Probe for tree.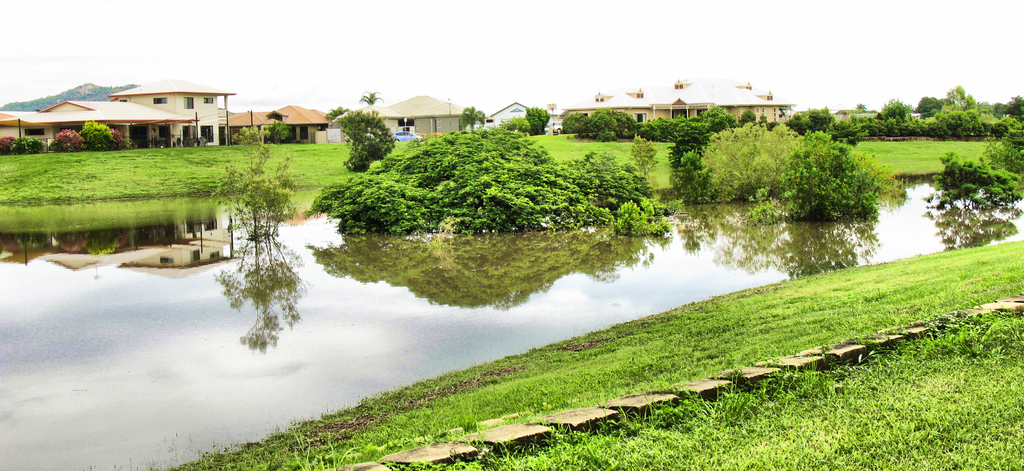
Probe result: 357, 86, 388, 108.
